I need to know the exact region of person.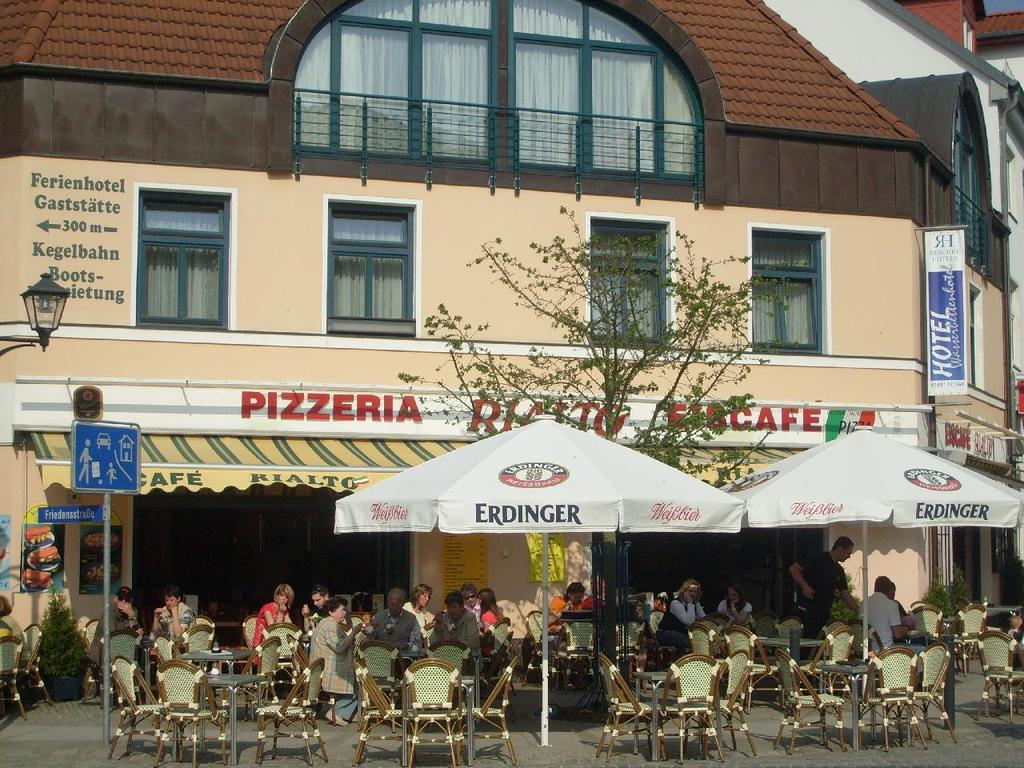
Region: crop(864, 576, 906, 654).
